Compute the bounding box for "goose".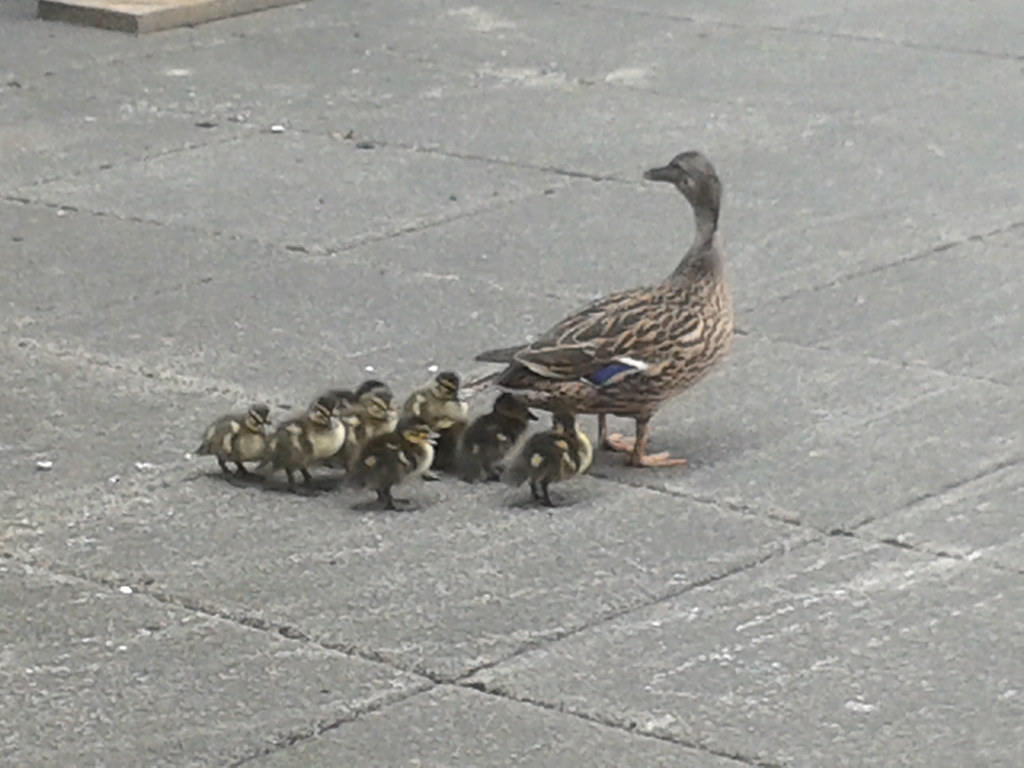
457, 393, 534, 492.
